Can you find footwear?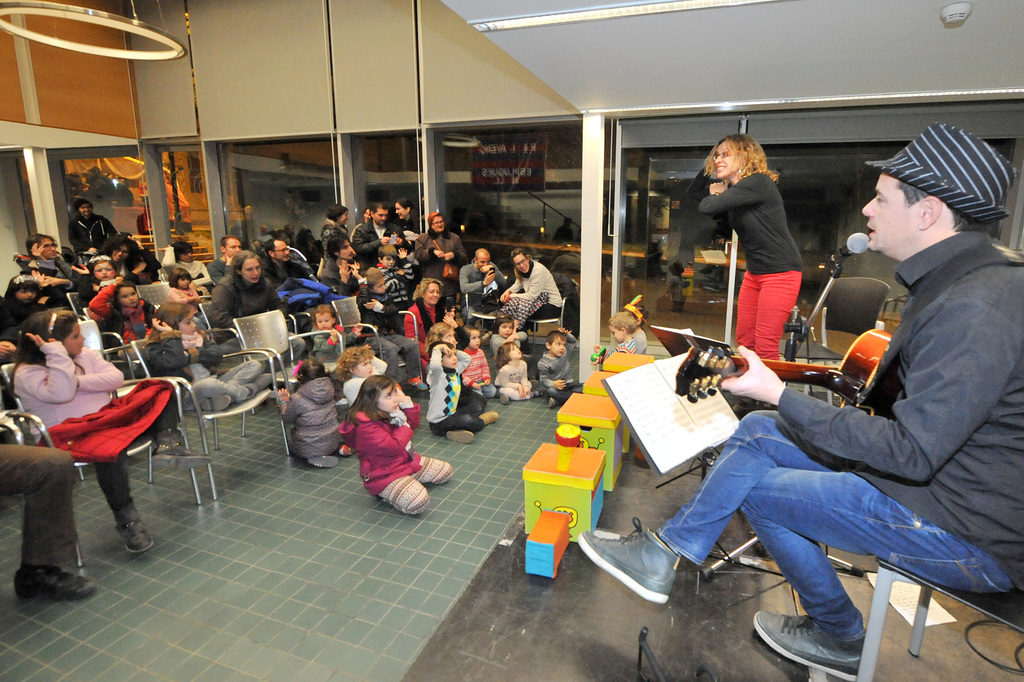
Yes, bounding box: (18, 561, 98, 600).
